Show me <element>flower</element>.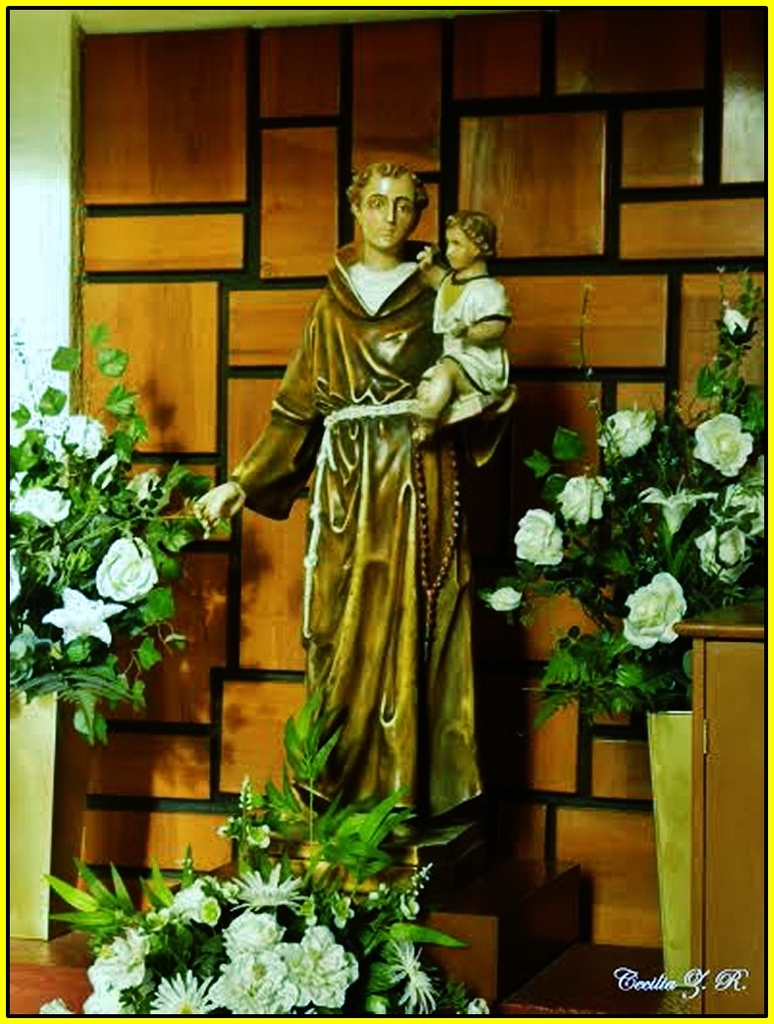
<element>flower</element> is here: [86, 940, 148, 997].
